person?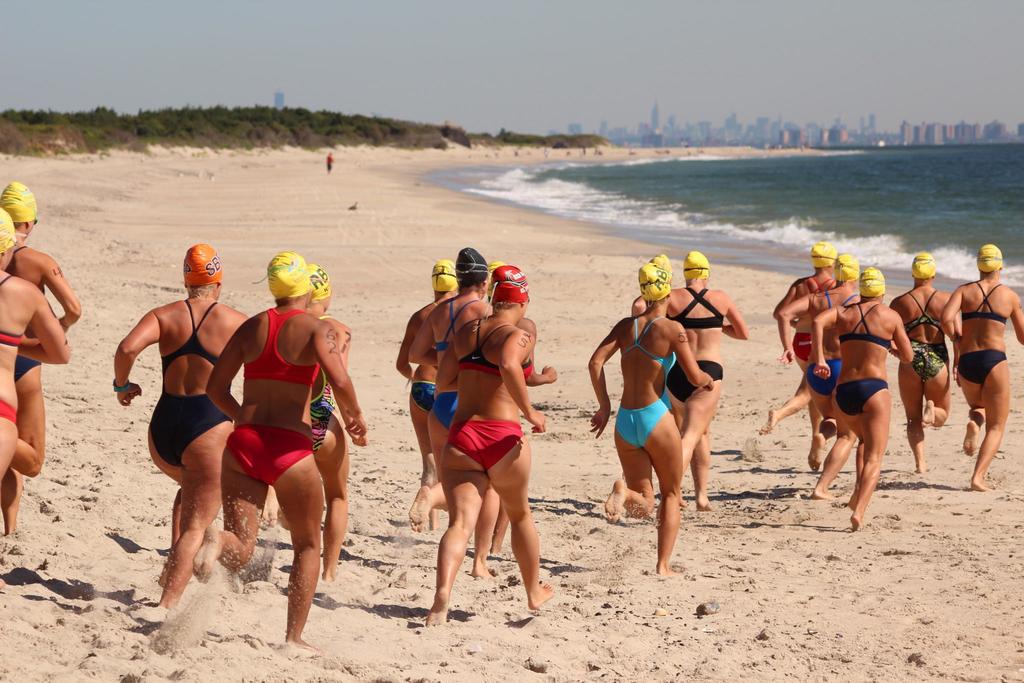
[944, 245, 1023, 488]
